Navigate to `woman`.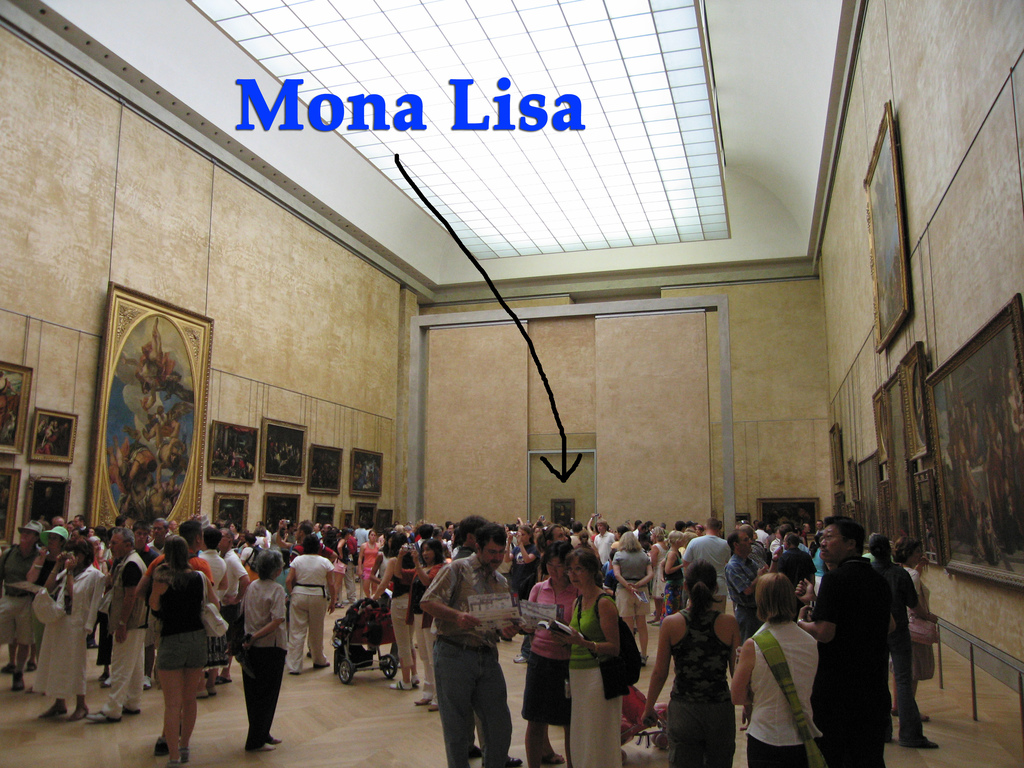
Navigation target: BBox(609, 531, 652, 665).
